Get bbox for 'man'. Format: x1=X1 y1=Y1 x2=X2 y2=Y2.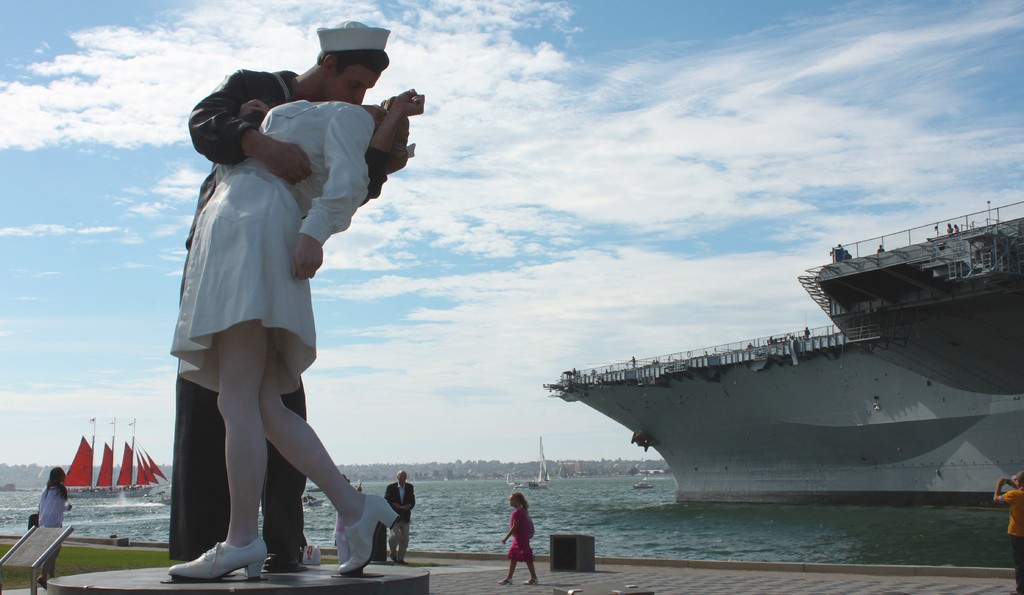
x1=993 y1=468 x2=1023 y2=594.
